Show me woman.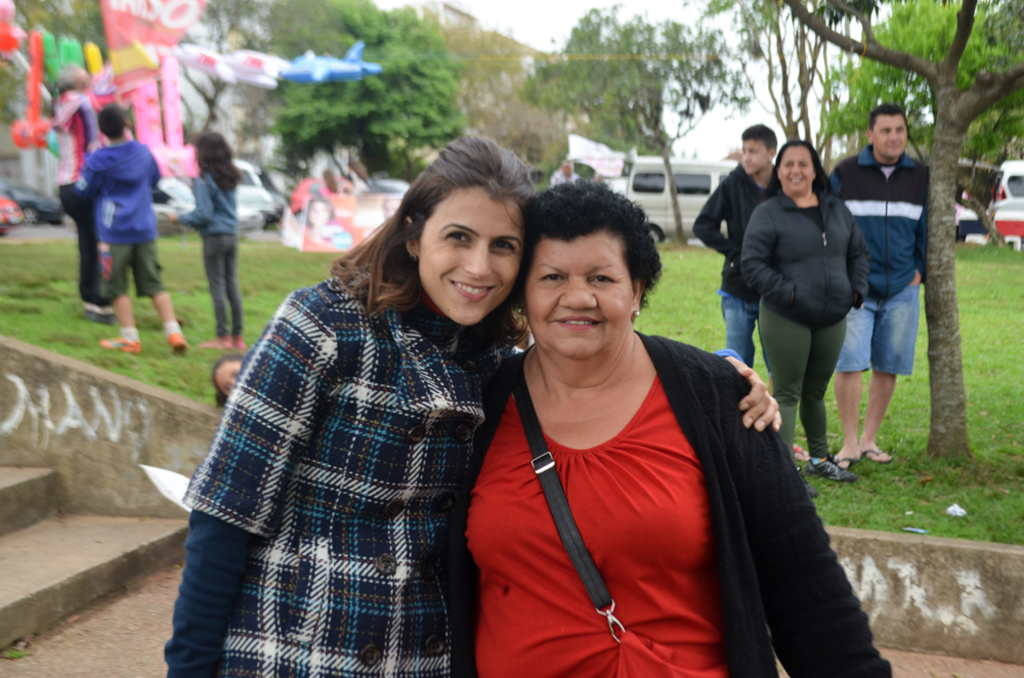
woman is here: [160,127,782,677].
